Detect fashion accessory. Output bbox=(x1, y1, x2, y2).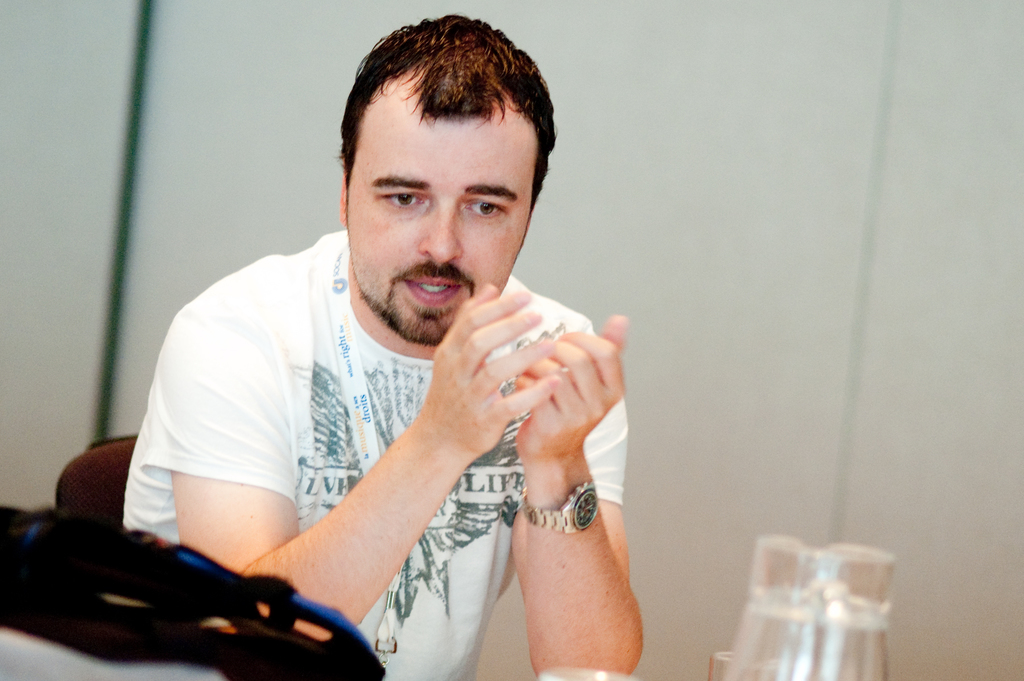
bbox=(522, 480, 602, 537).
